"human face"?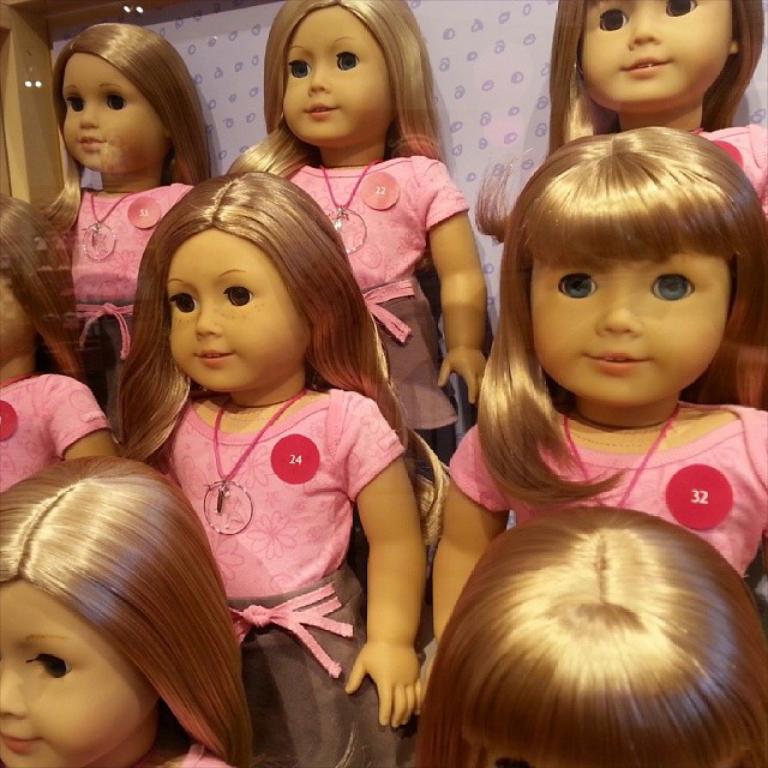
<box>166,226,314,397</box>
